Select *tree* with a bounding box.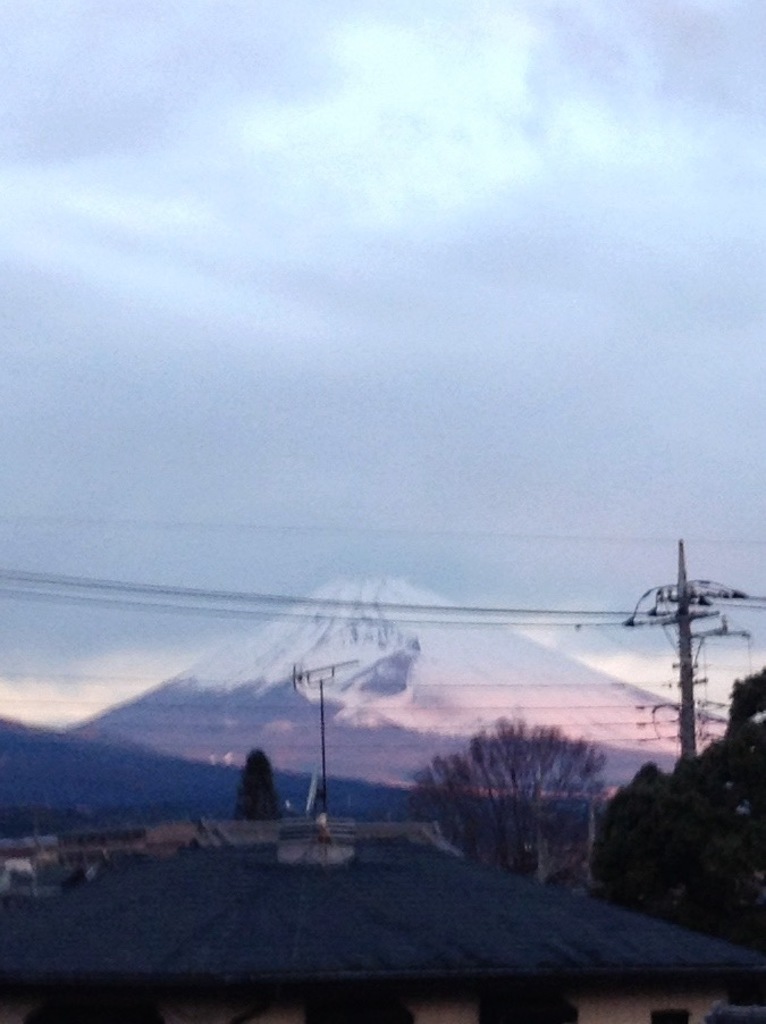
left=236, top=750, right=286, bottom=822.
